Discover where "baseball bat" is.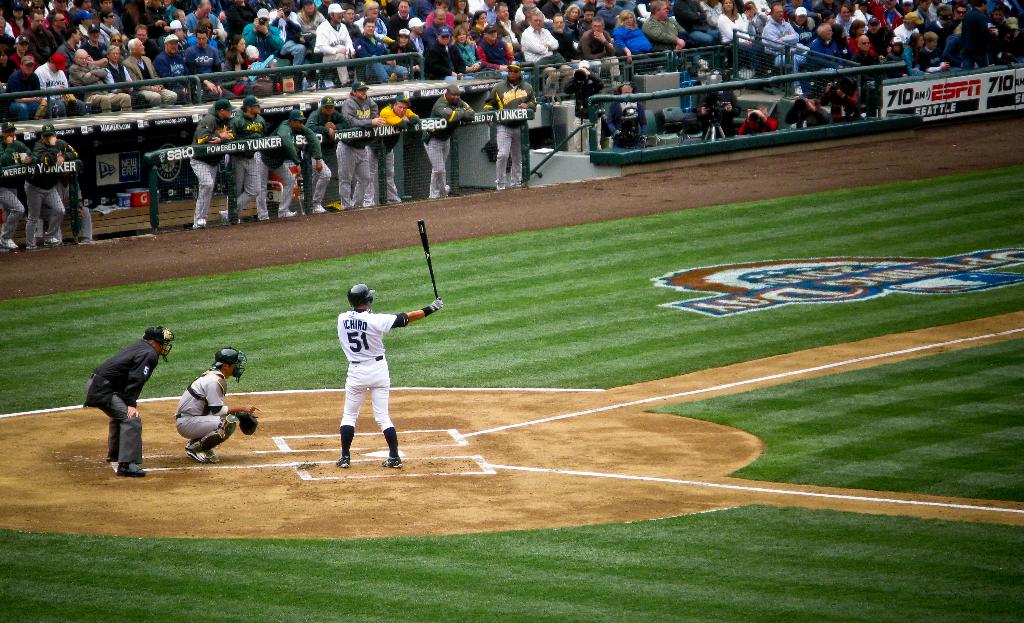
Discovered at [left=414, top=220, right=438, bottom=298].
